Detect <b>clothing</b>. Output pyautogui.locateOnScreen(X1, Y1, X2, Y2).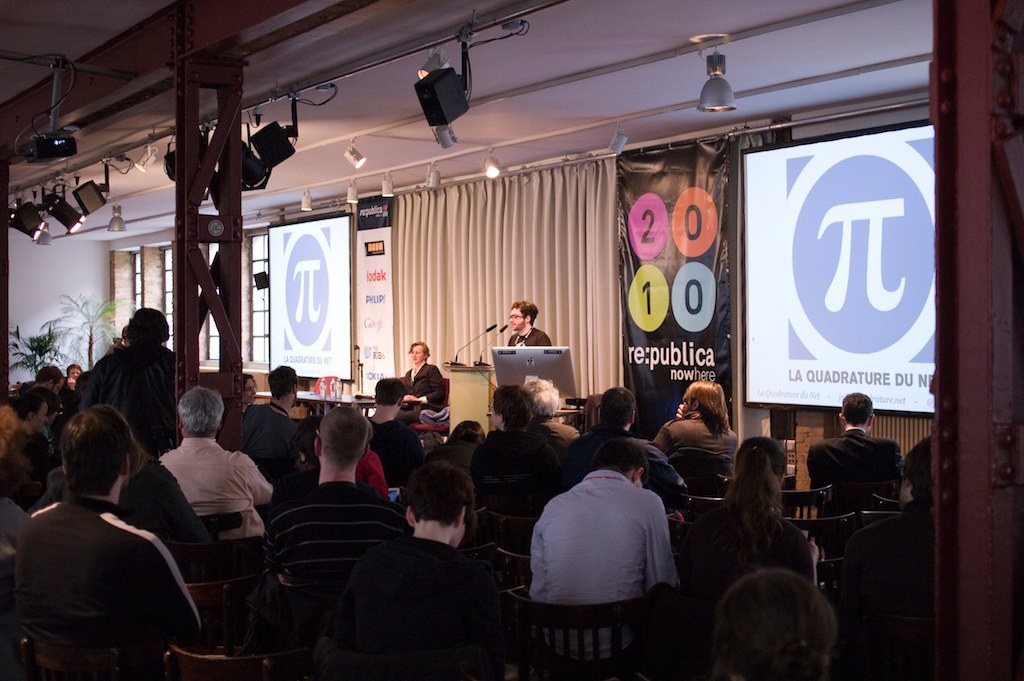
pyautogui.locateOnScreen(89, 339, 179, 454).
